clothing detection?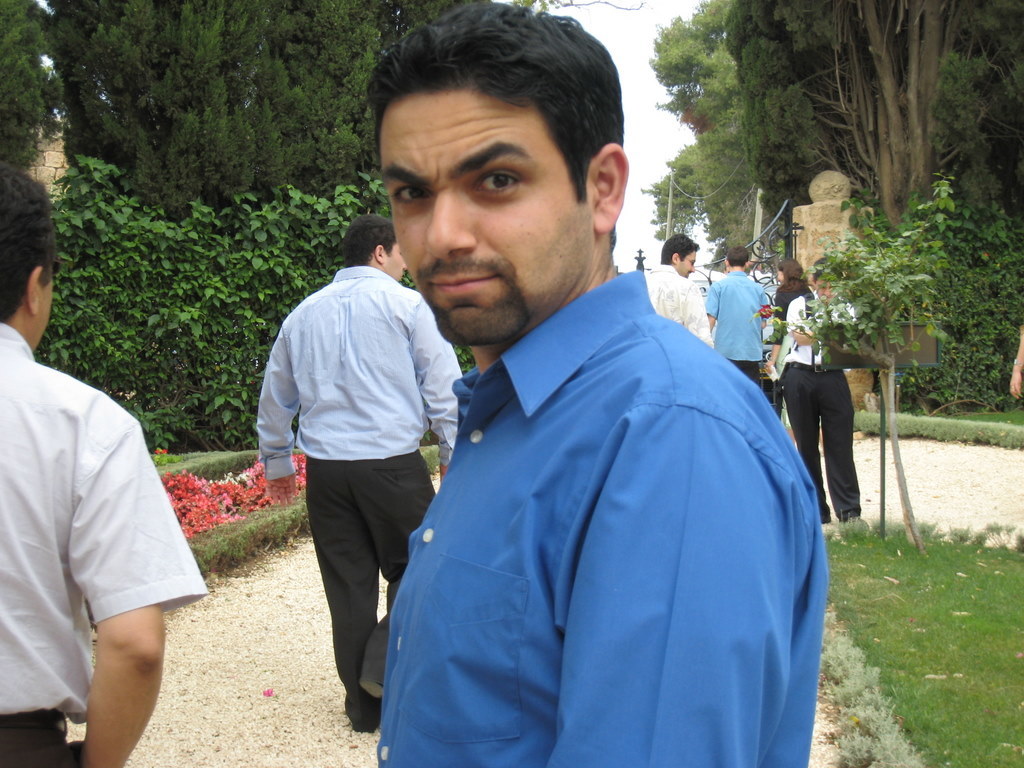
box(774, 279, 855, 509)
